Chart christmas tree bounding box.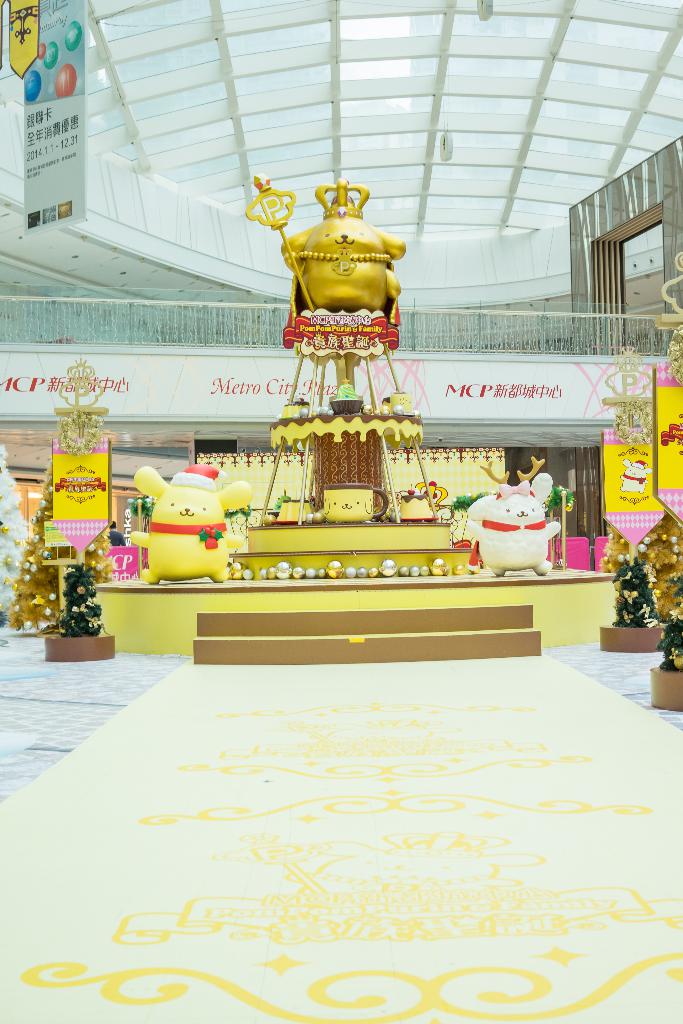
Charted: BBox(60, 579, 110, 635).
